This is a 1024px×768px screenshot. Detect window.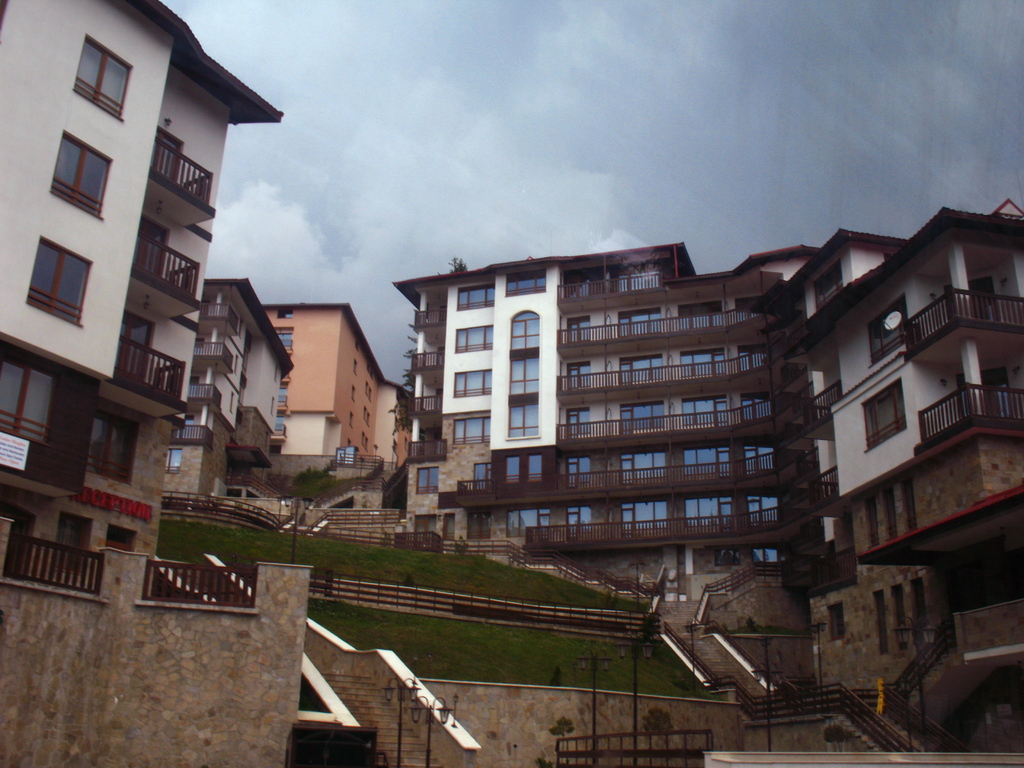
pyautogui.locateOnScreen(88, 406, 142, 484).
